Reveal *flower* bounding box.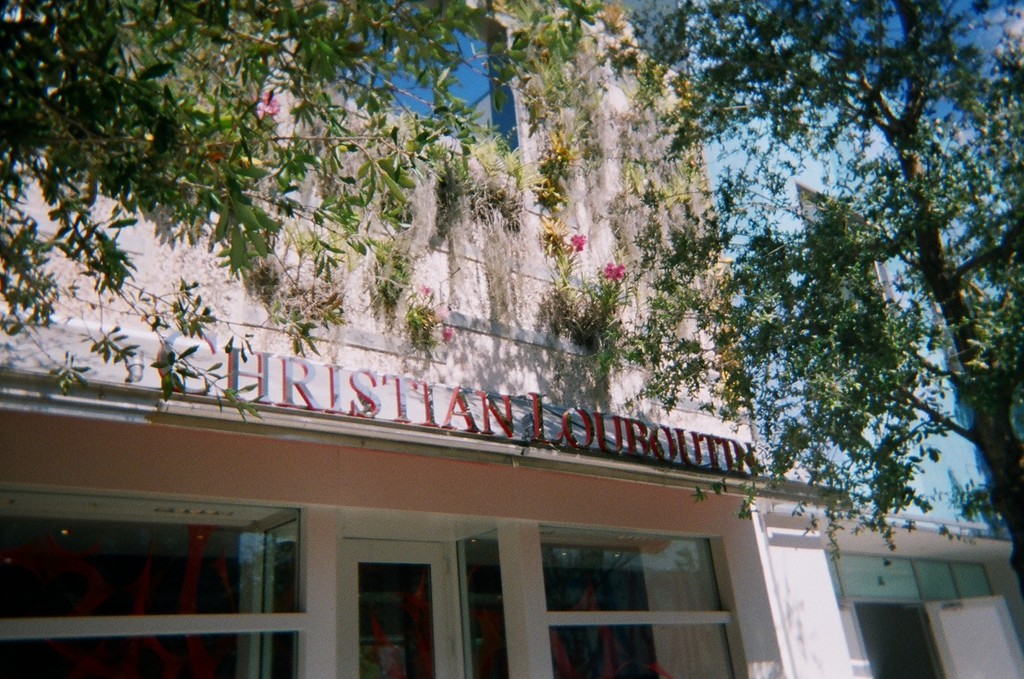
Revealed: [left=440, top=330, right=454, bottom=339].
